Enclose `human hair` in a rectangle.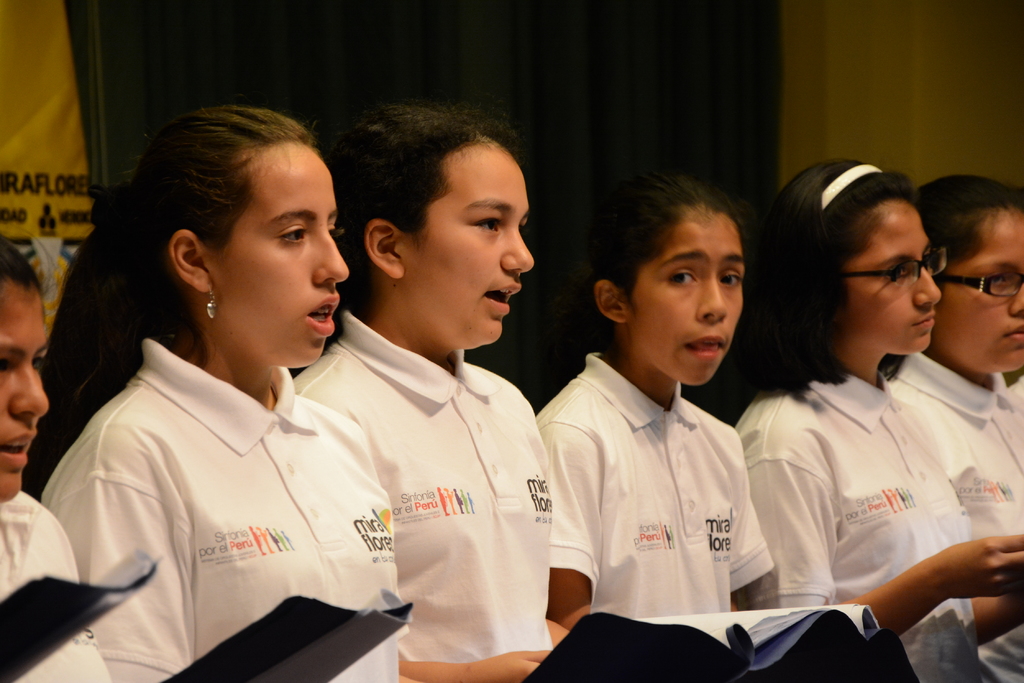
BBox(771, 142, 949, 415).
